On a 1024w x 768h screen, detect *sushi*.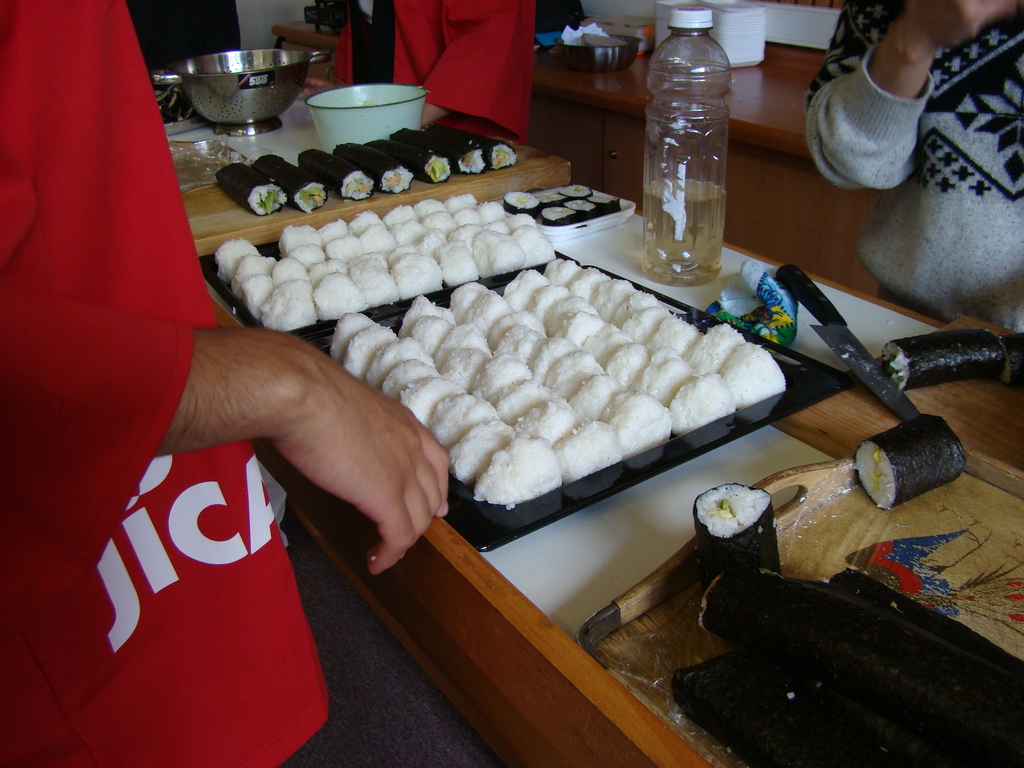
bbox(851, 412, 968, 507).
